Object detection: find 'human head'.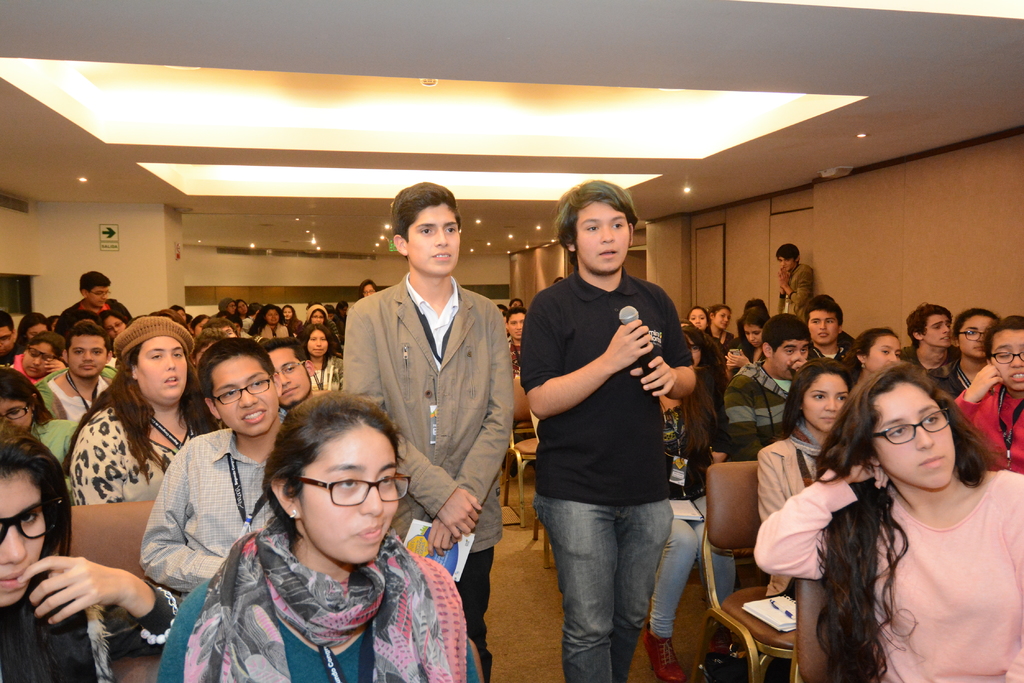
crop(808, 290, 844, 345).
